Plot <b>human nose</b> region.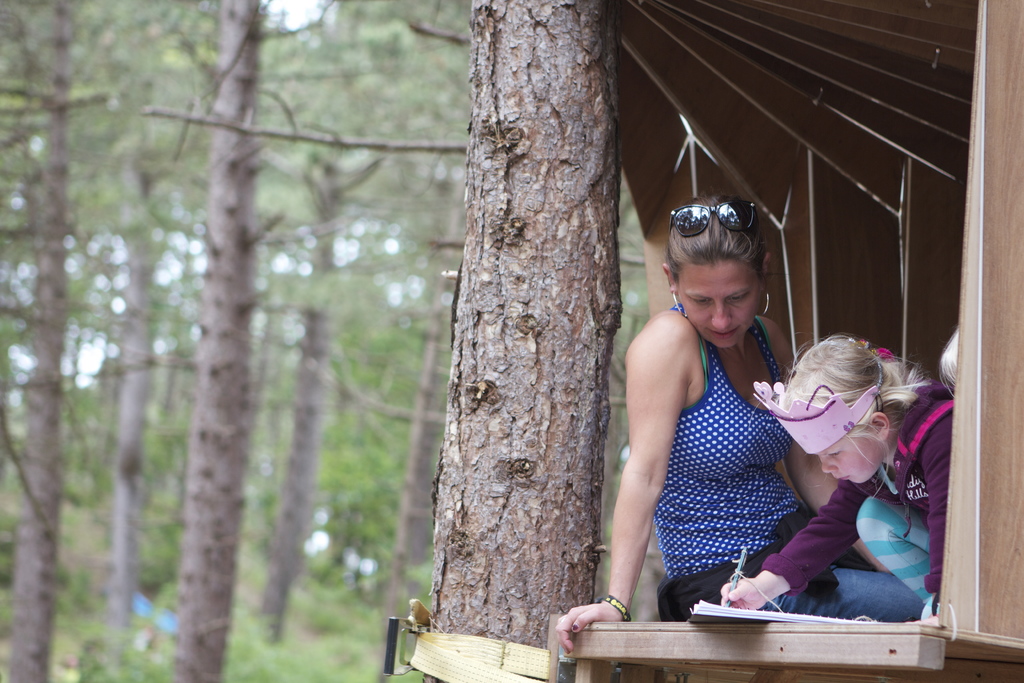
Plotted at locate(818, 456, 837, 477).
